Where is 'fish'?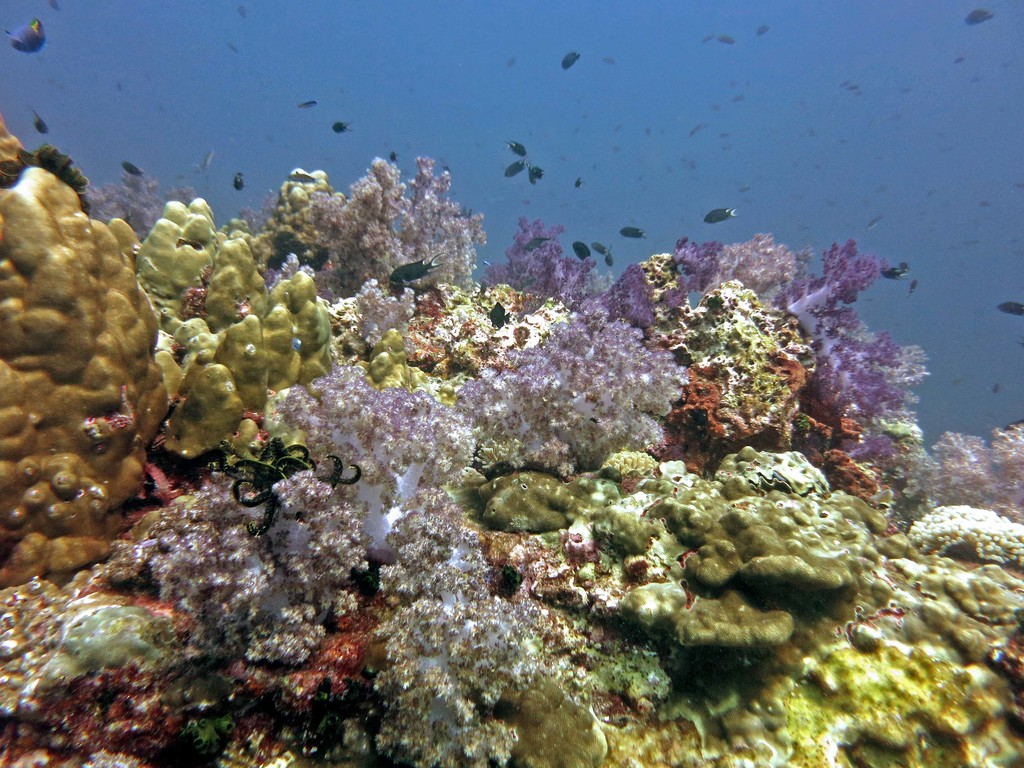
<box>717,35,738,47</box>.
